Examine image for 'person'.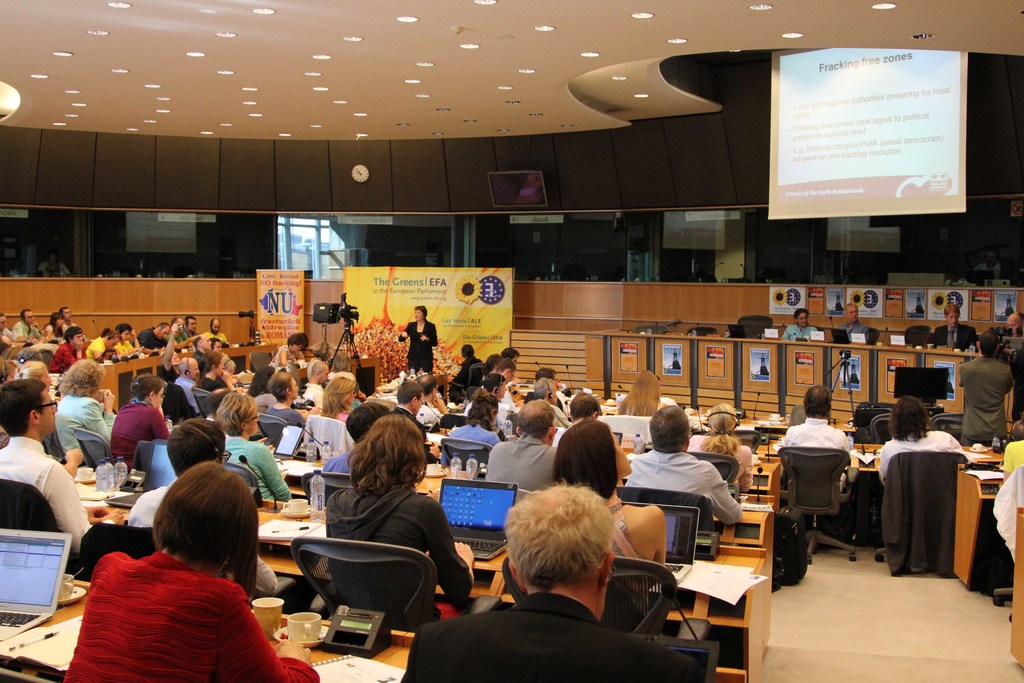
Examination result: 1001 311 1023 337.
